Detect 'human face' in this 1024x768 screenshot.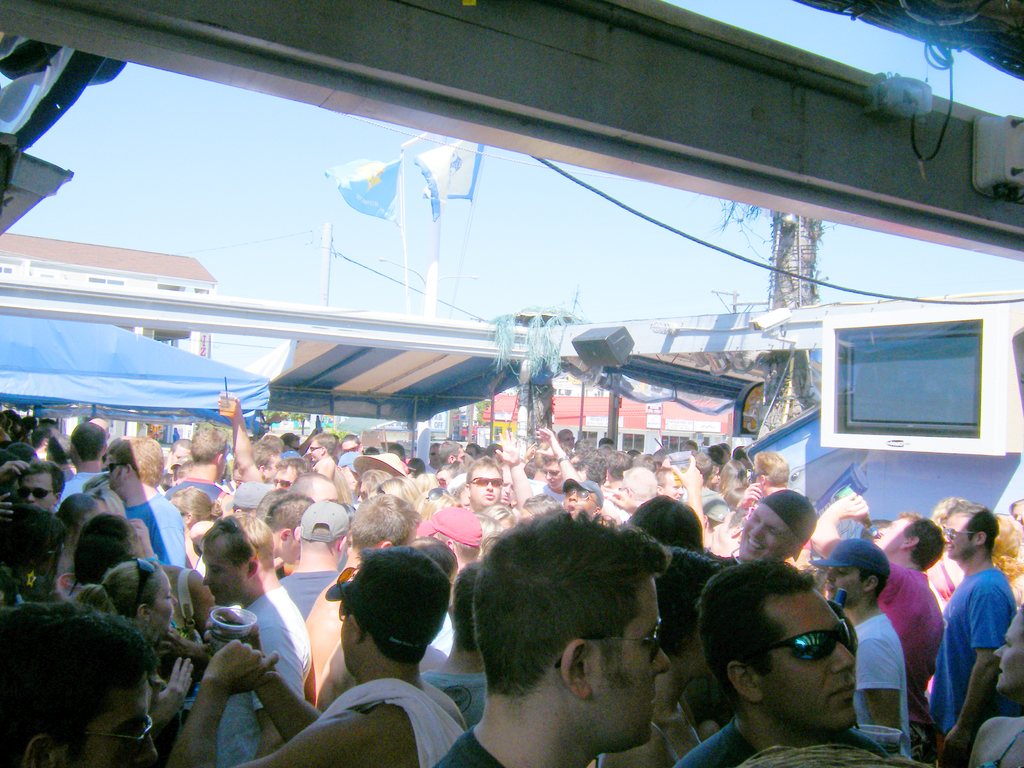
Detection: l=544, t=460, r=561, b=489.
